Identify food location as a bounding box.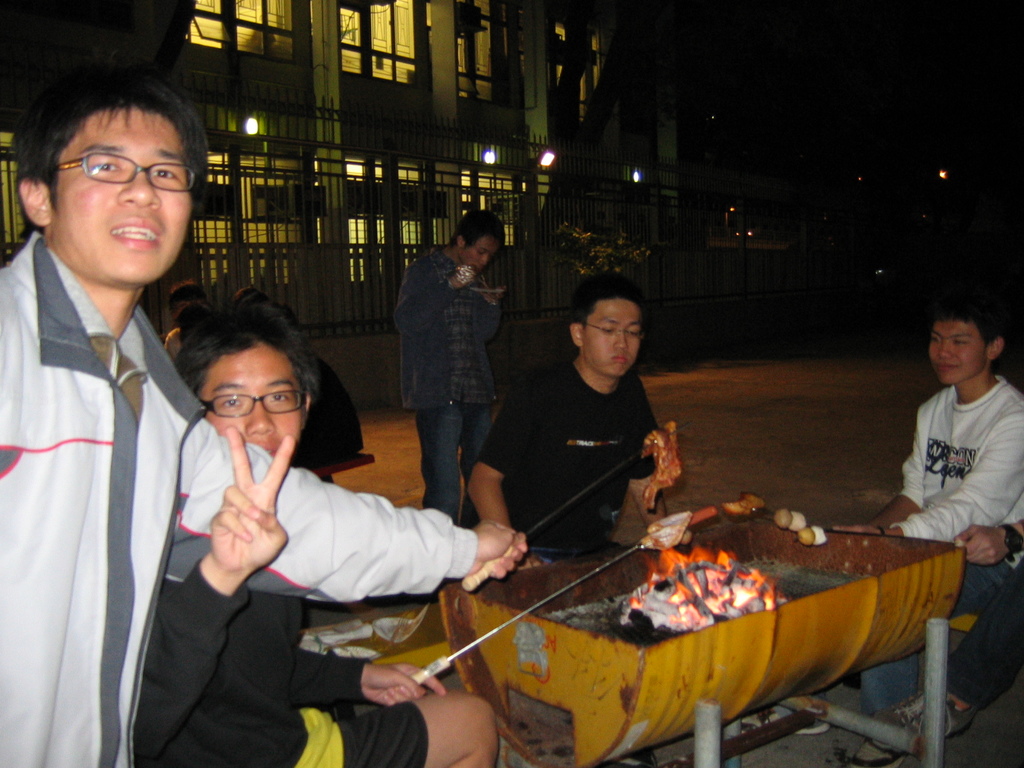
(left=810, top=524, right=828, bottom=545).
